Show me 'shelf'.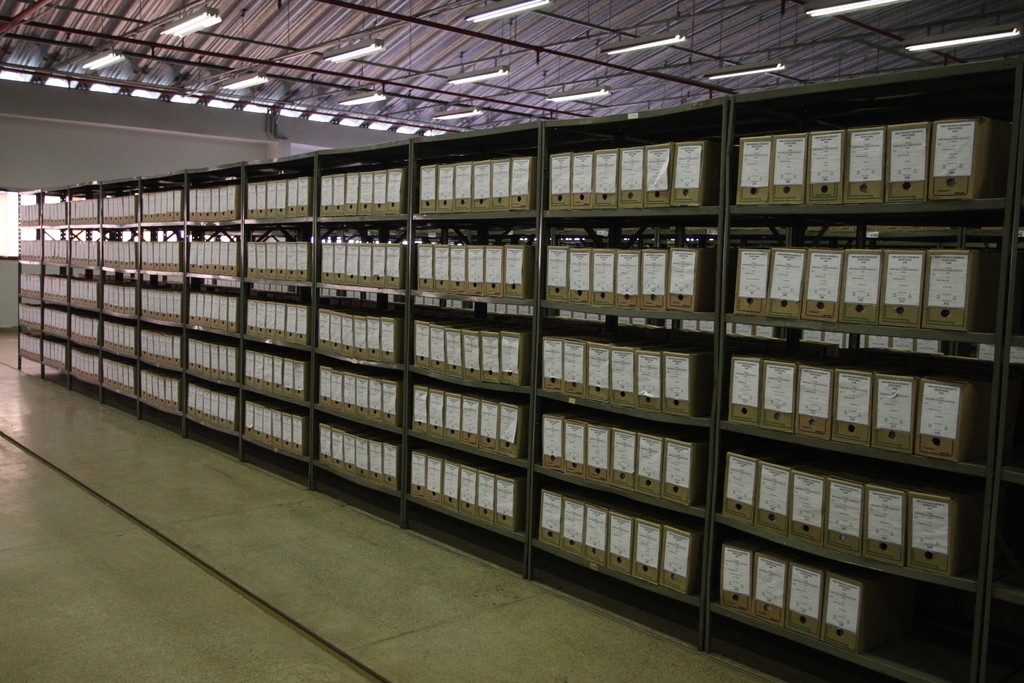
'shelf' is here: (x1=17, y1=191, x2=47, y2=379).
